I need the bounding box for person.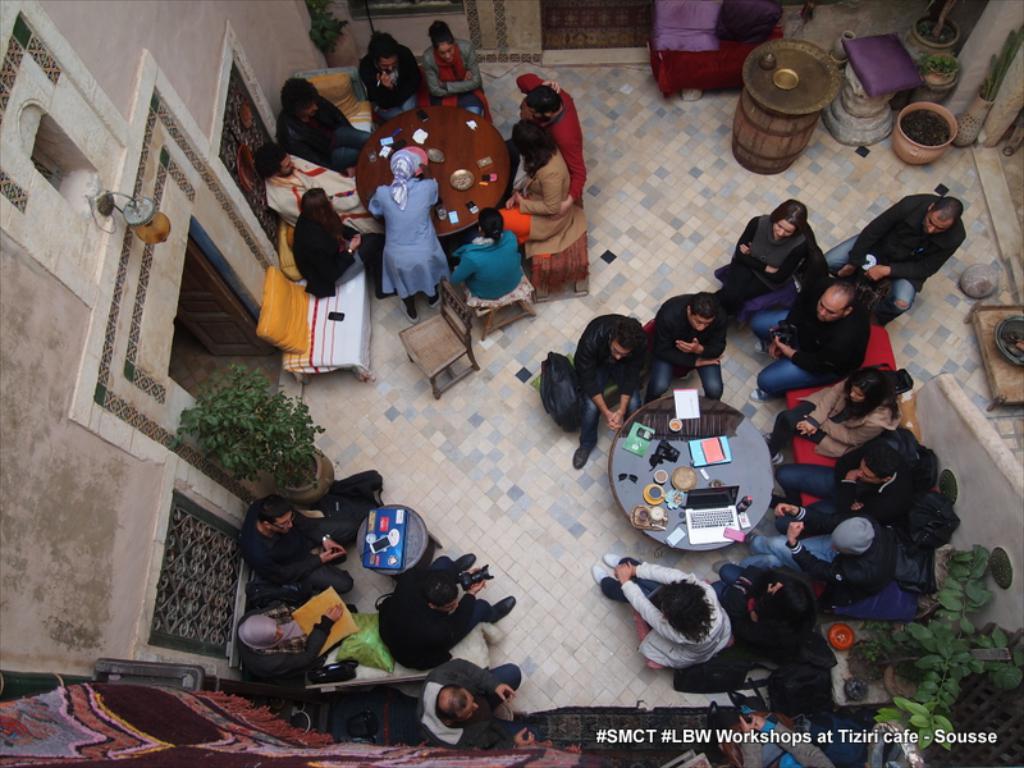
Here it is: box=[364, 150, 451, 323].
